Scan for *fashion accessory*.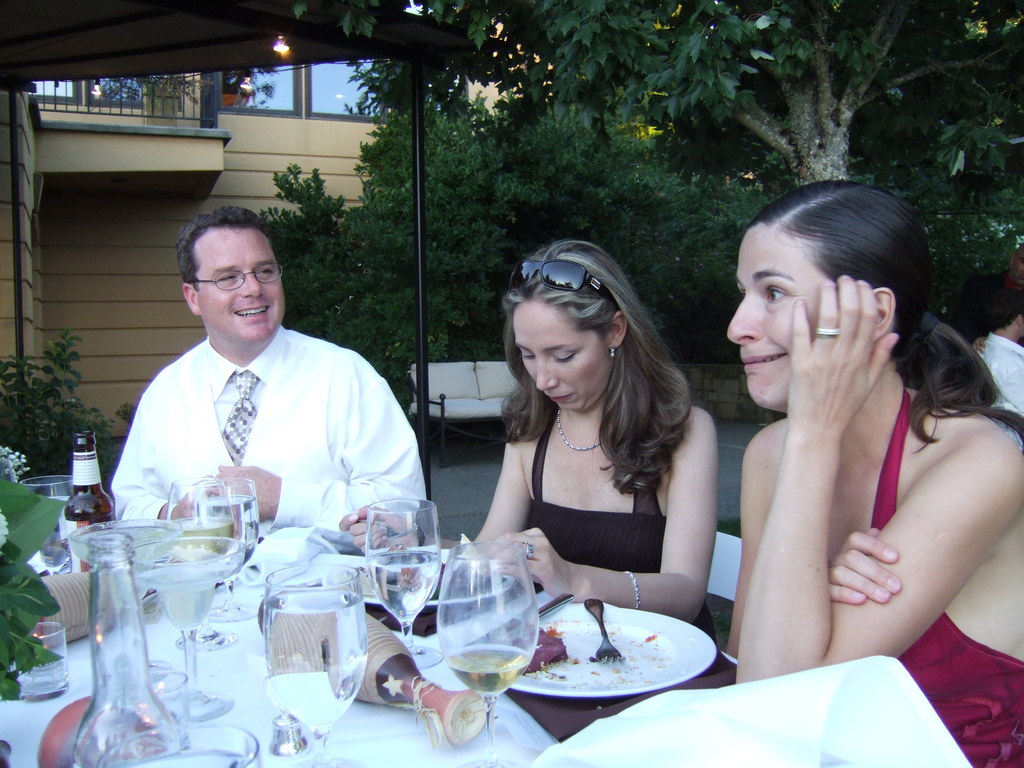
Scan result: [813, 323, 847, 348].
